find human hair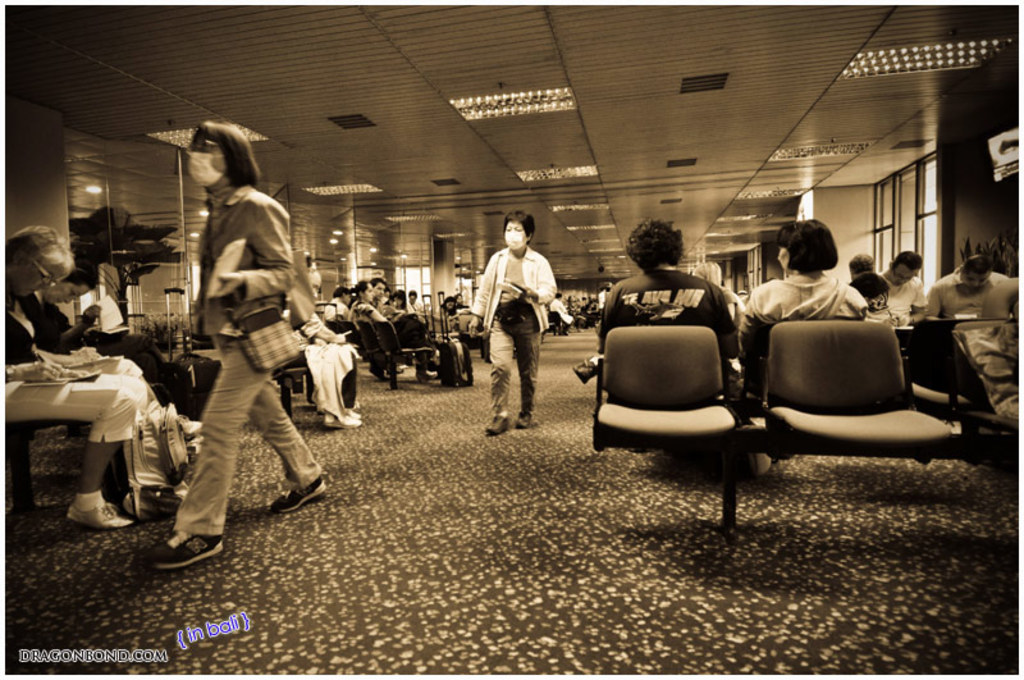
x1=502, y1=209, x2=538, y2=246
